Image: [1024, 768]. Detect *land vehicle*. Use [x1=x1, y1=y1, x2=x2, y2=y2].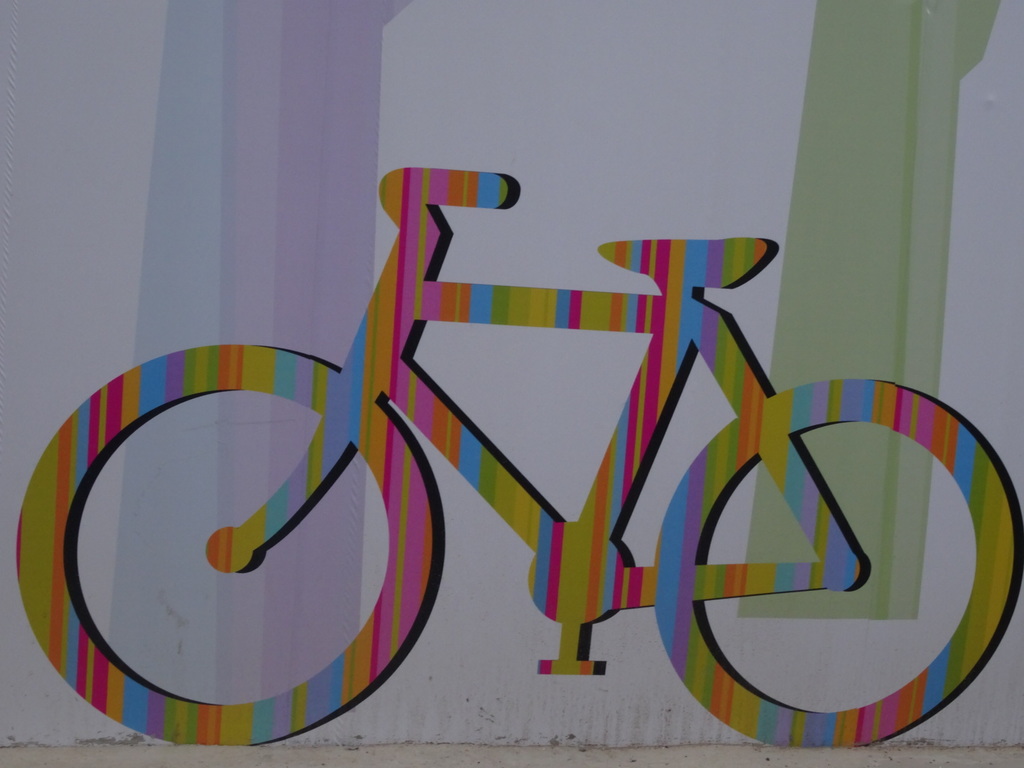
[x1=9, y1=170, x2=1022, y2=747].
